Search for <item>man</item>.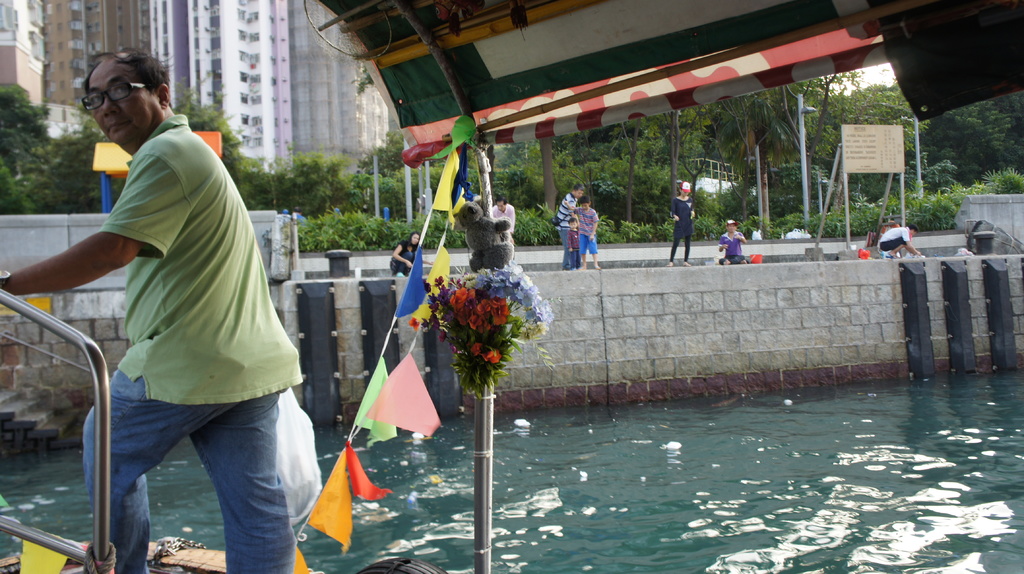
Found at 559 178 584 271.
